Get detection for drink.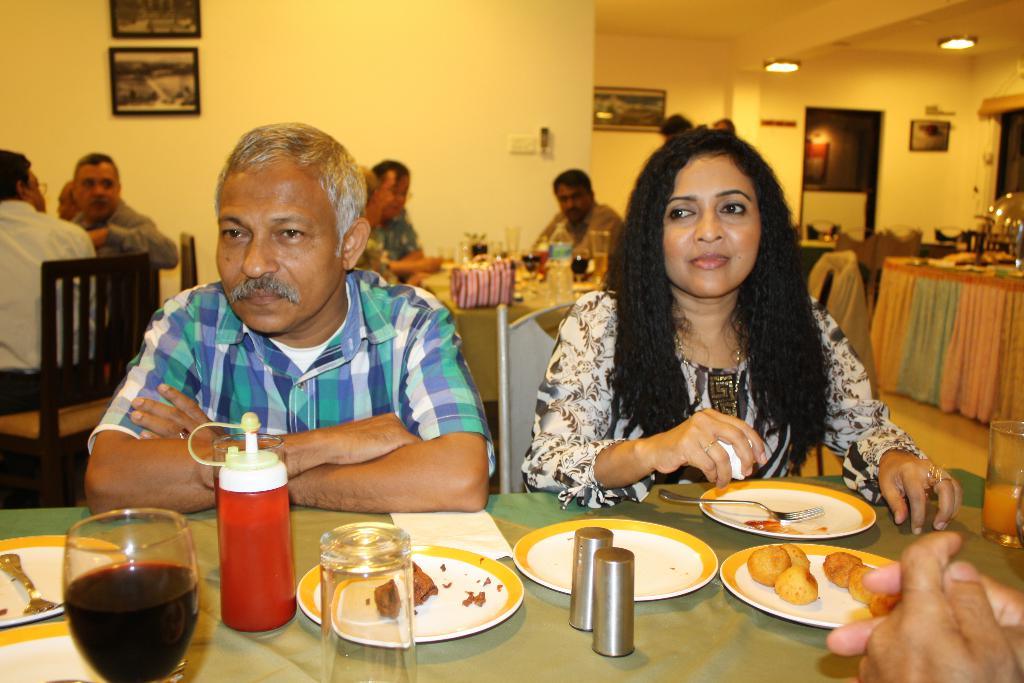
Detection: 986:486:1021:540.
